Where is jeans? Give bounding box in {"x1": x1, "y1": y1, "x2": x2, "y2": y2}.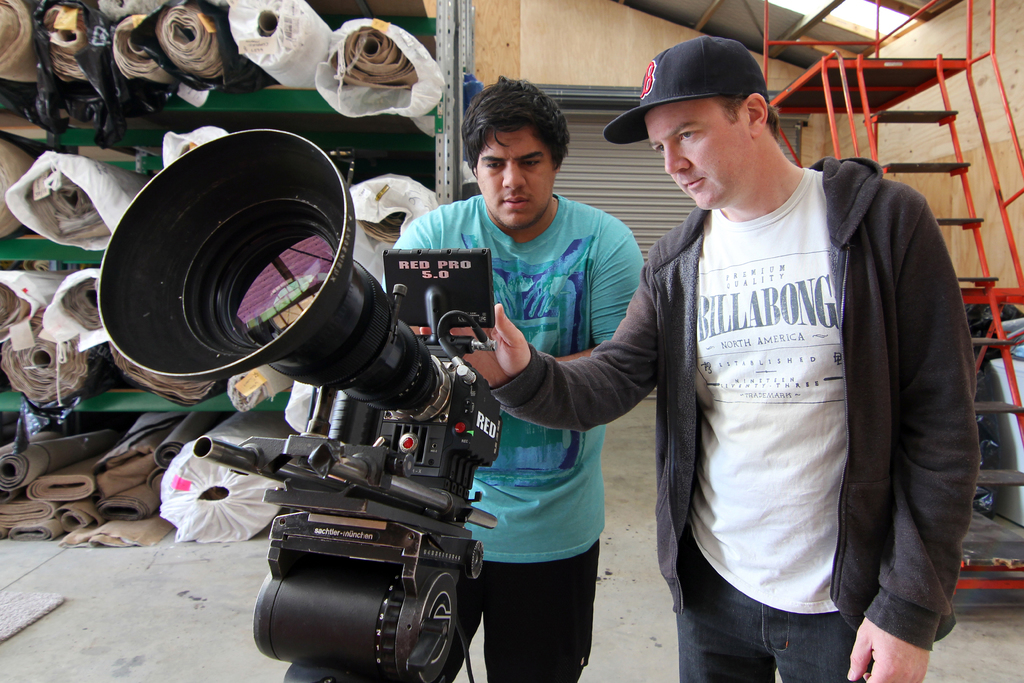
{"x1": 678, "y1": 531, "x2": 870, "y2": 682}.
